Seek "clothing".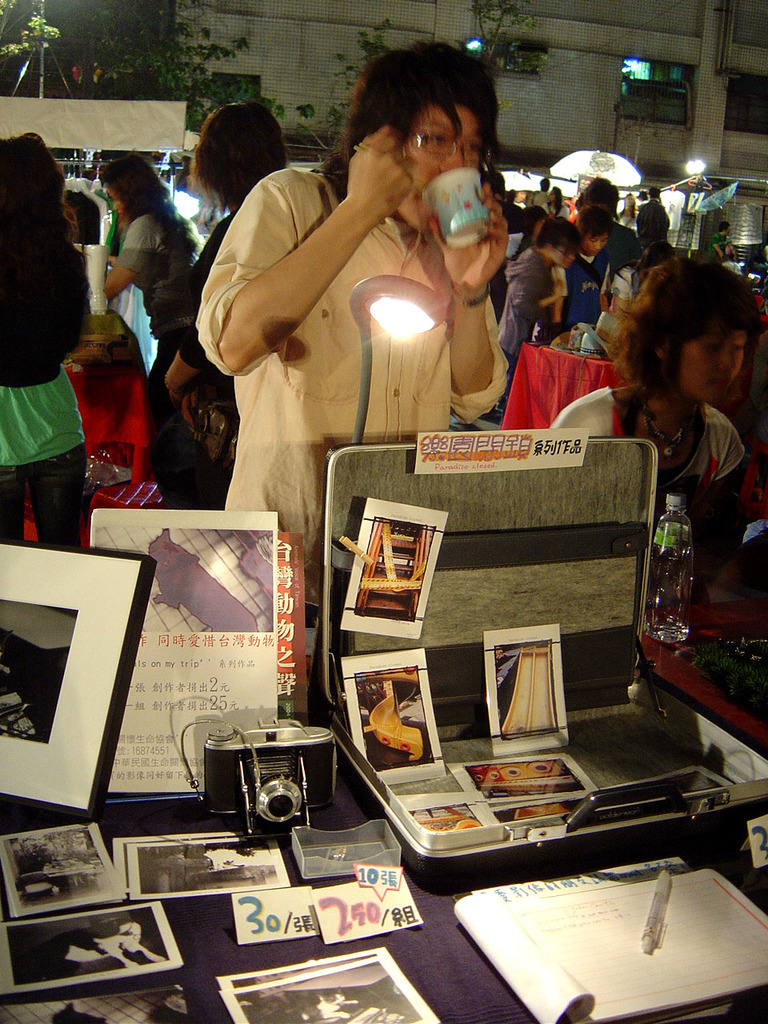
(630, 250, 700, 352).
